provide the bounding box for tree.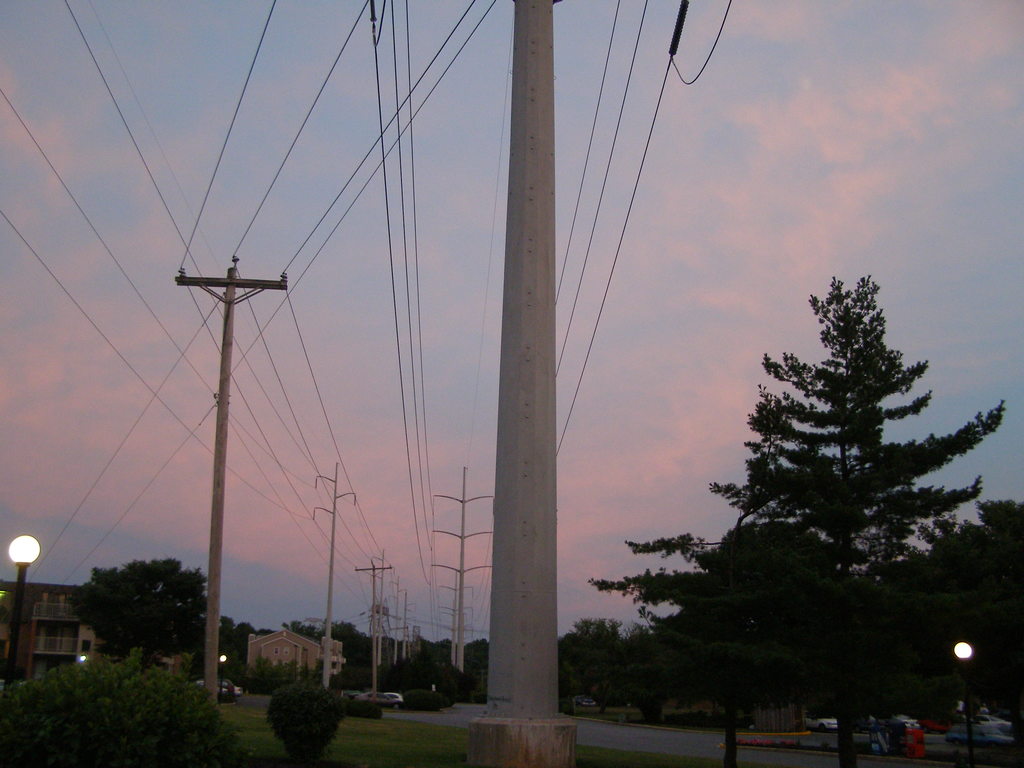
region(711, 269, 1006, 765).
